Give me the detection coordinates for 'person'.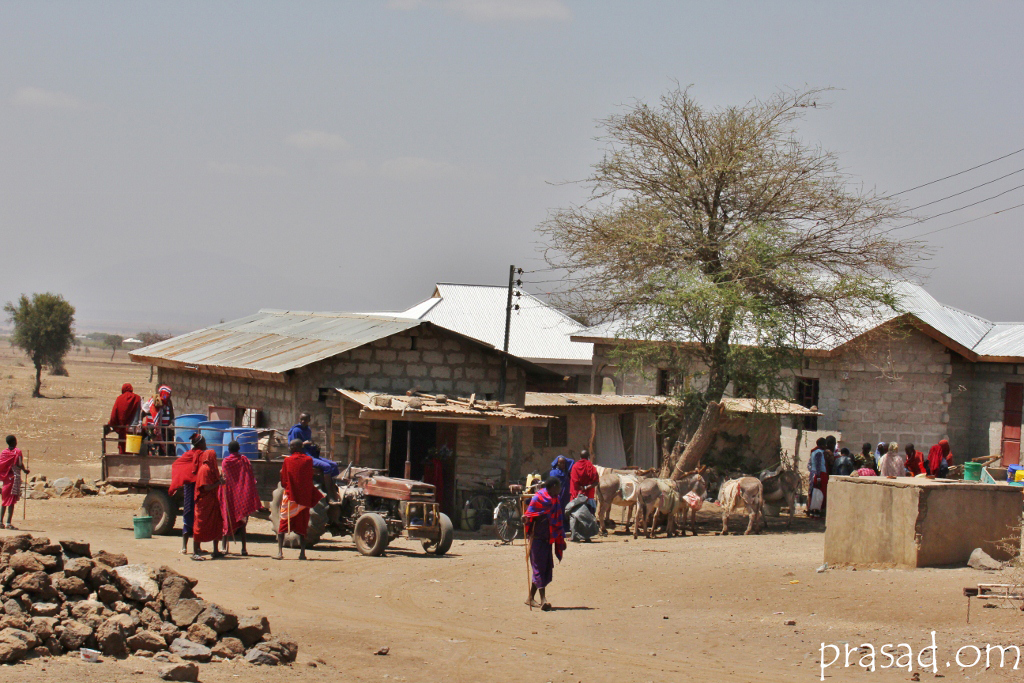
x1=927 y1=433 x2=955 y2=481.
